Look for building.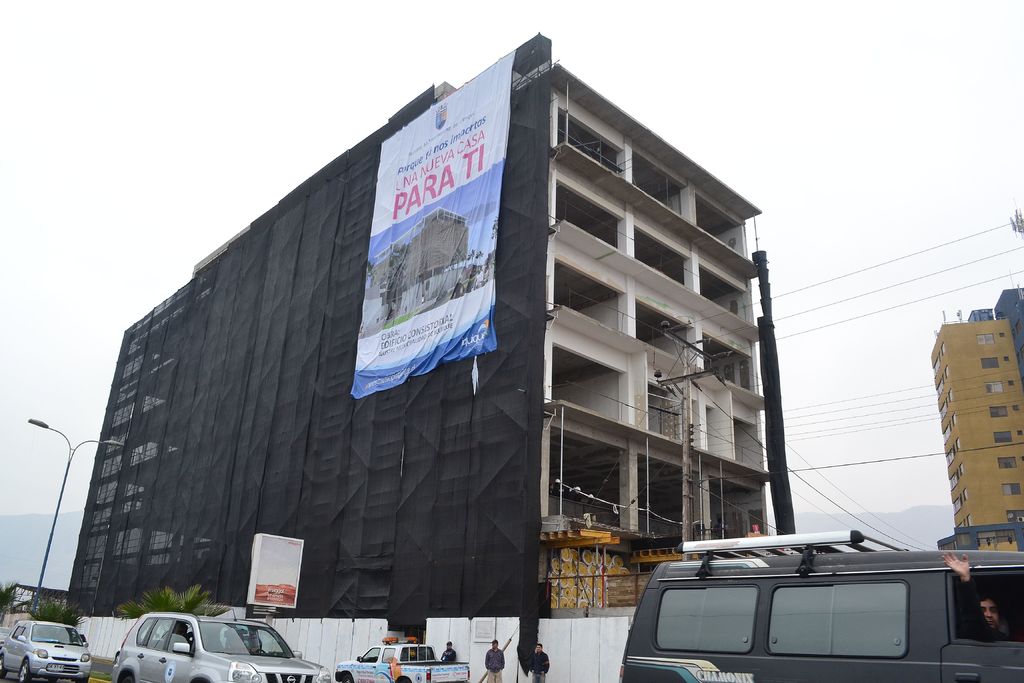
Found: rect(932, 324, 1023, 554).
